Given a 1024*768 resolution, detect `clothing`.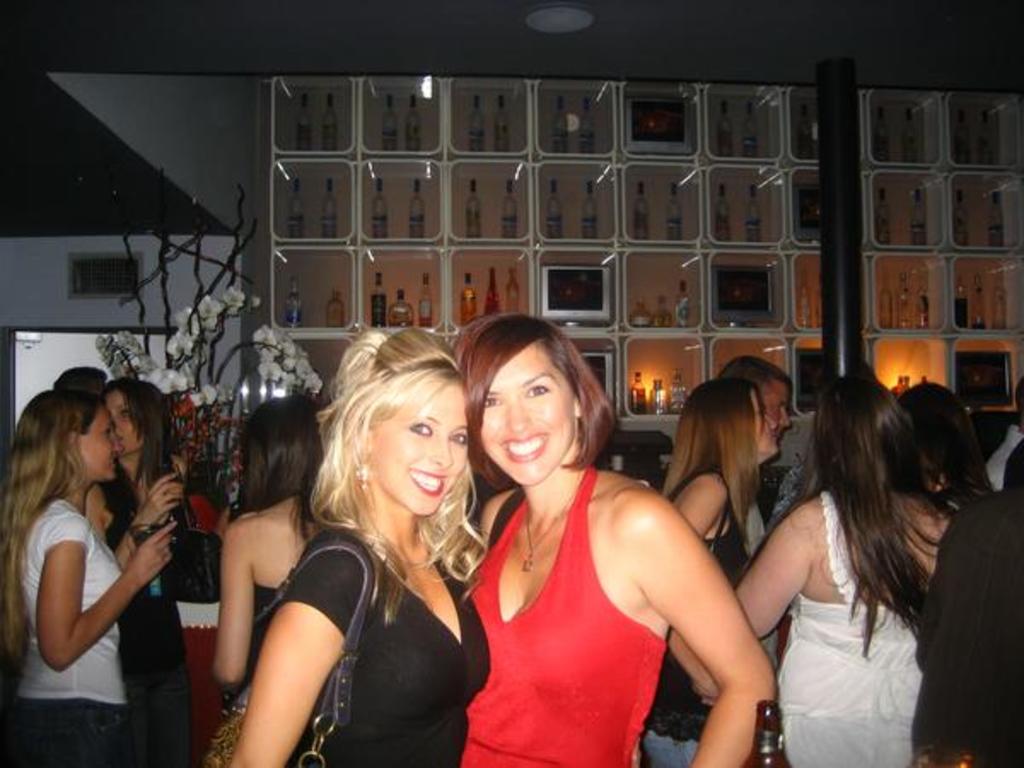
select_region(911, 485, 1012, 766).
